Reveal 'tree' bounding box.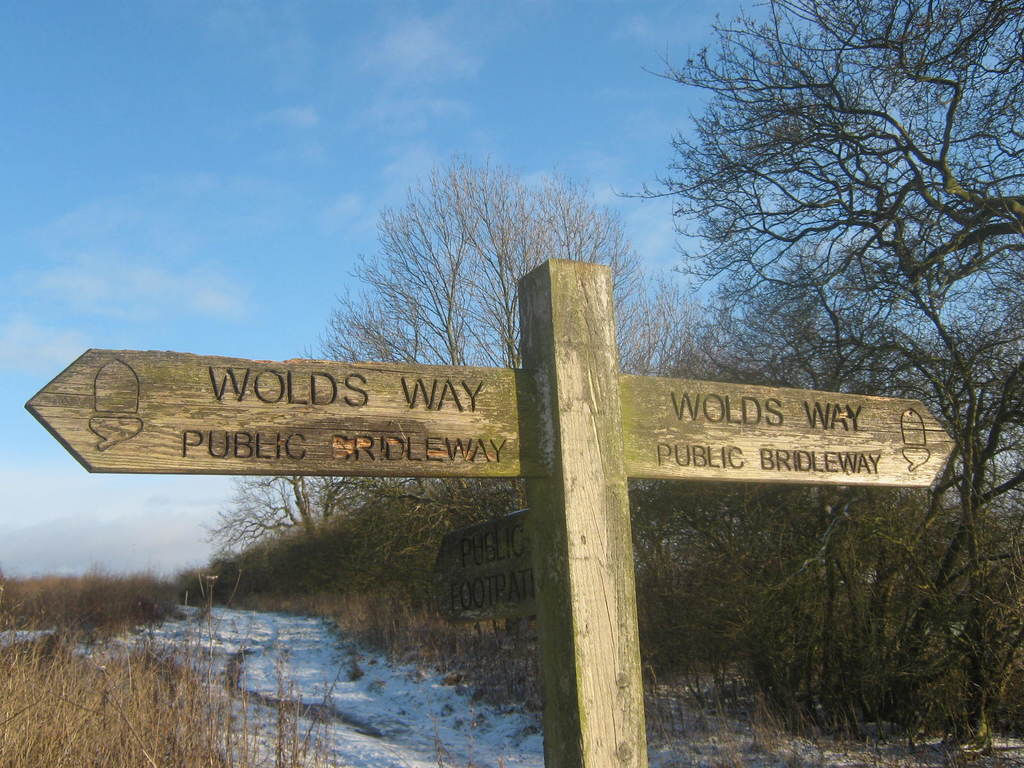
Revealed: (262, 168, 664, 585).
